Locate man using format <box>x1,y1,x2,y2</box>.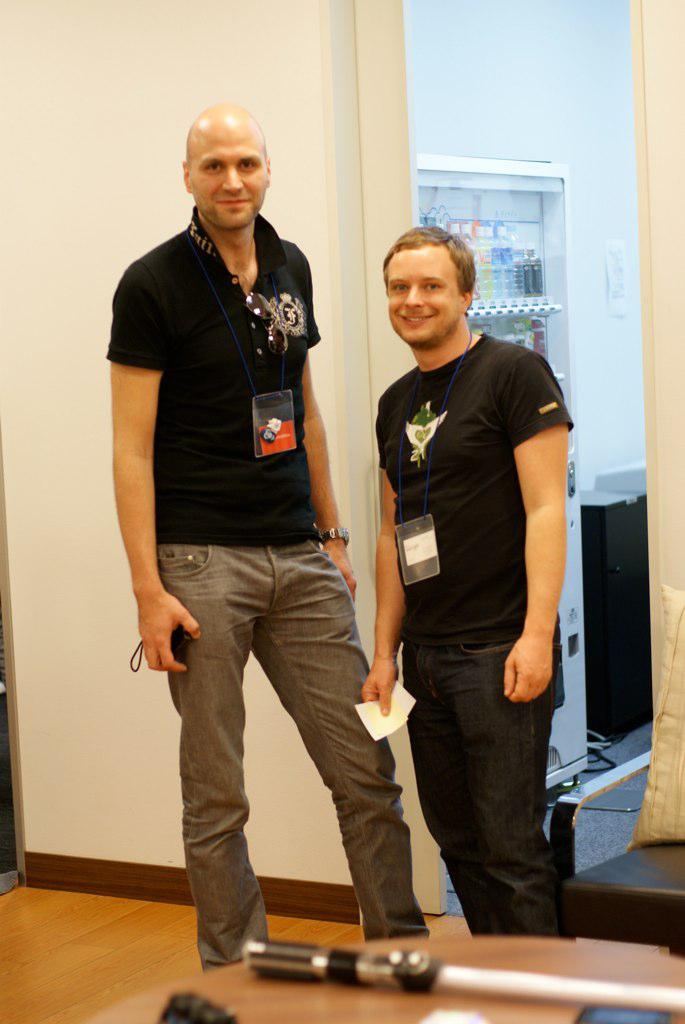
<box>356,212,572,944</box>.
